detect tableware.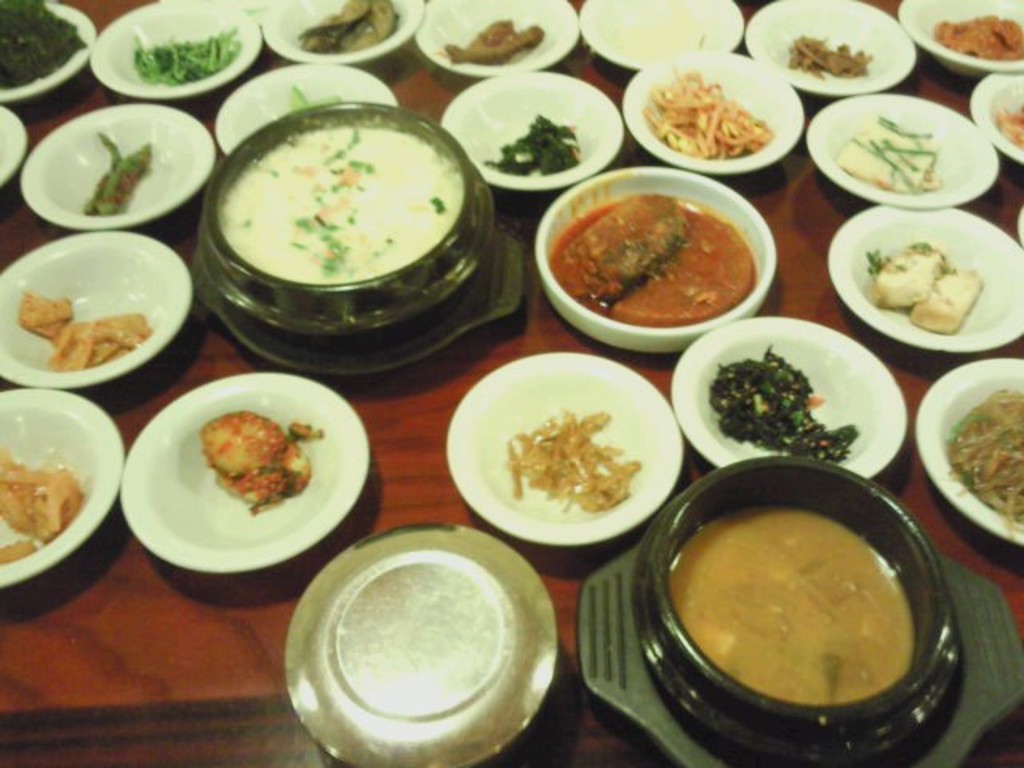
Detected at (x1=578, y1=0, x2=742, y2=82).
